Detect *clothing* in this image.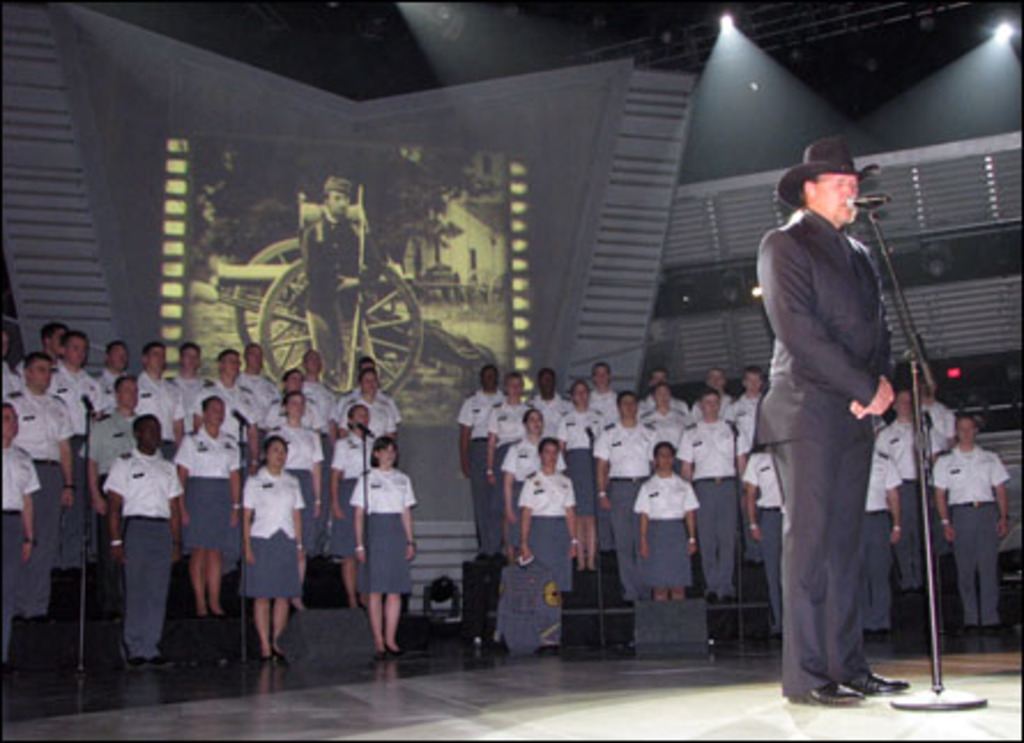
Detection: x1=83, y1=405, x2=136, y2=483.
